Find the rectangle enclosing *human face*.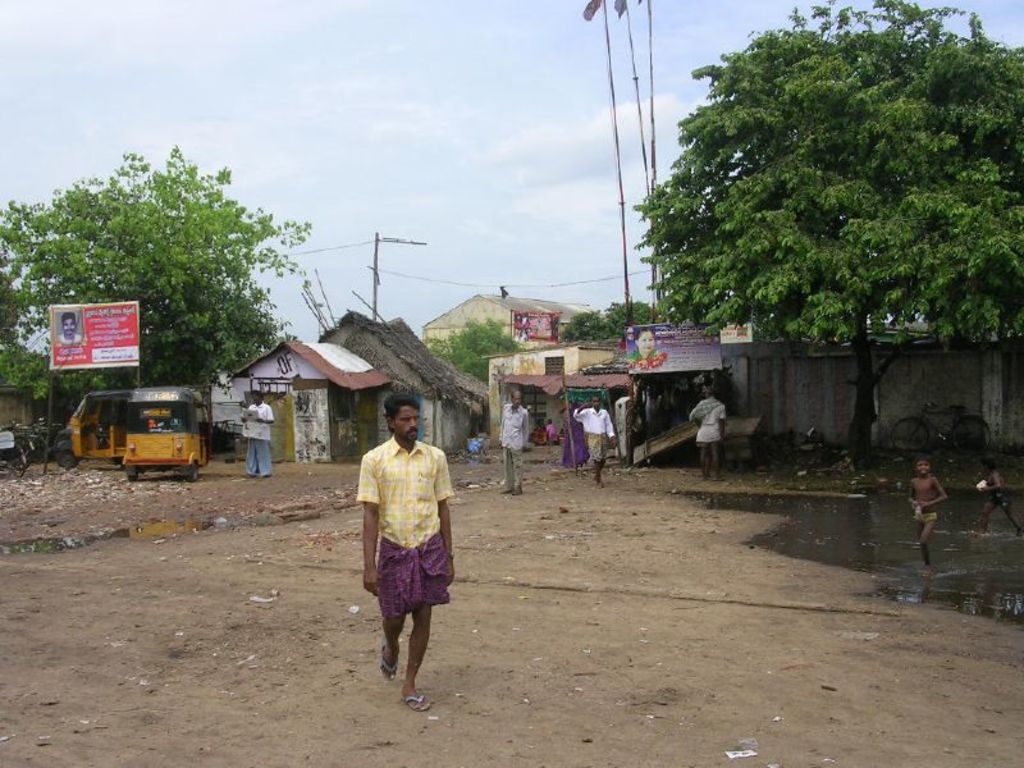
[63,319,76,335].
